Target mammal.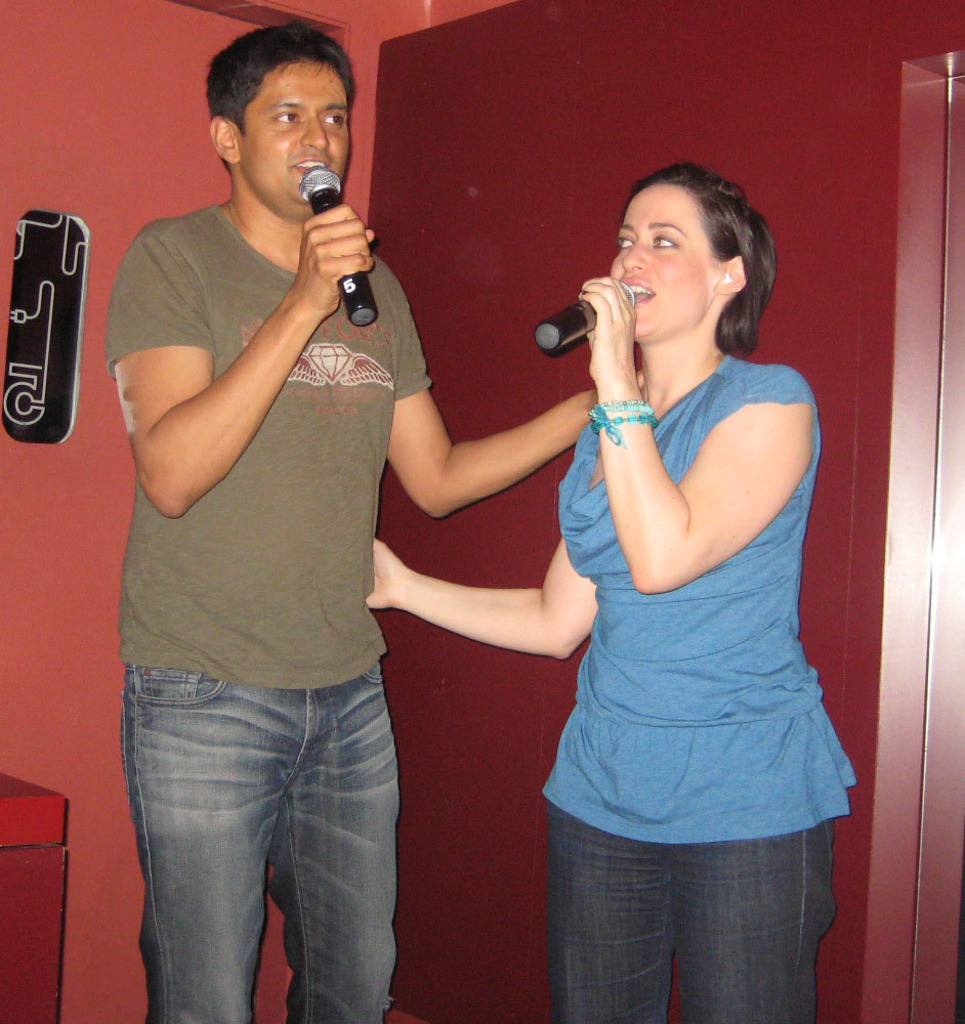
Target region: Rect(106, 22, 641, 1023).
